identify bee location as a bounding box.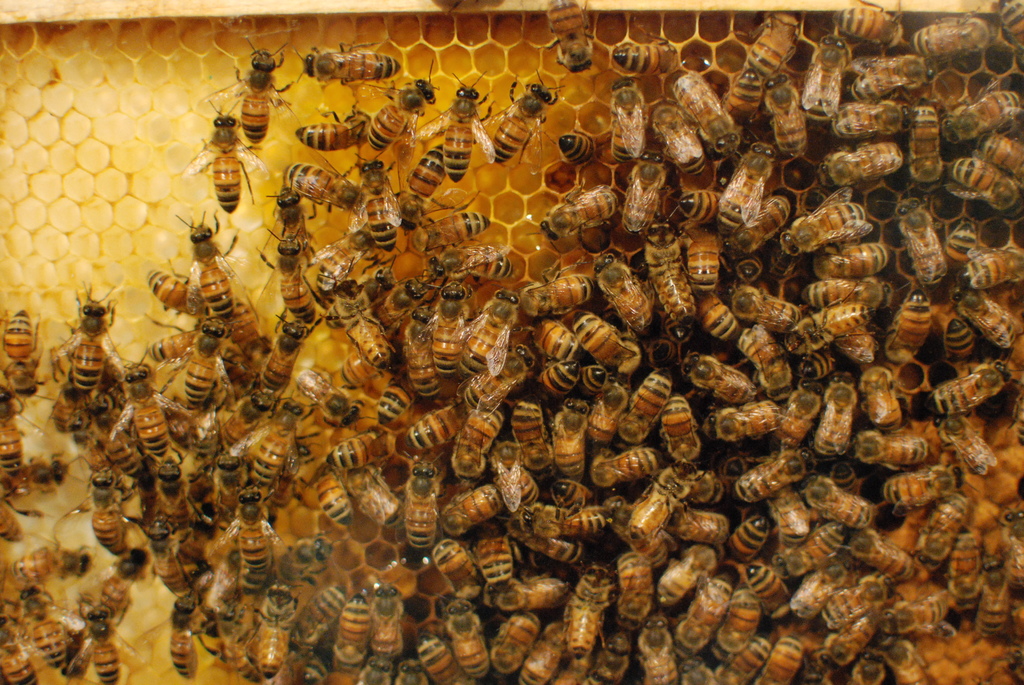
[left=353, top=62, right=432, bottom=163].
